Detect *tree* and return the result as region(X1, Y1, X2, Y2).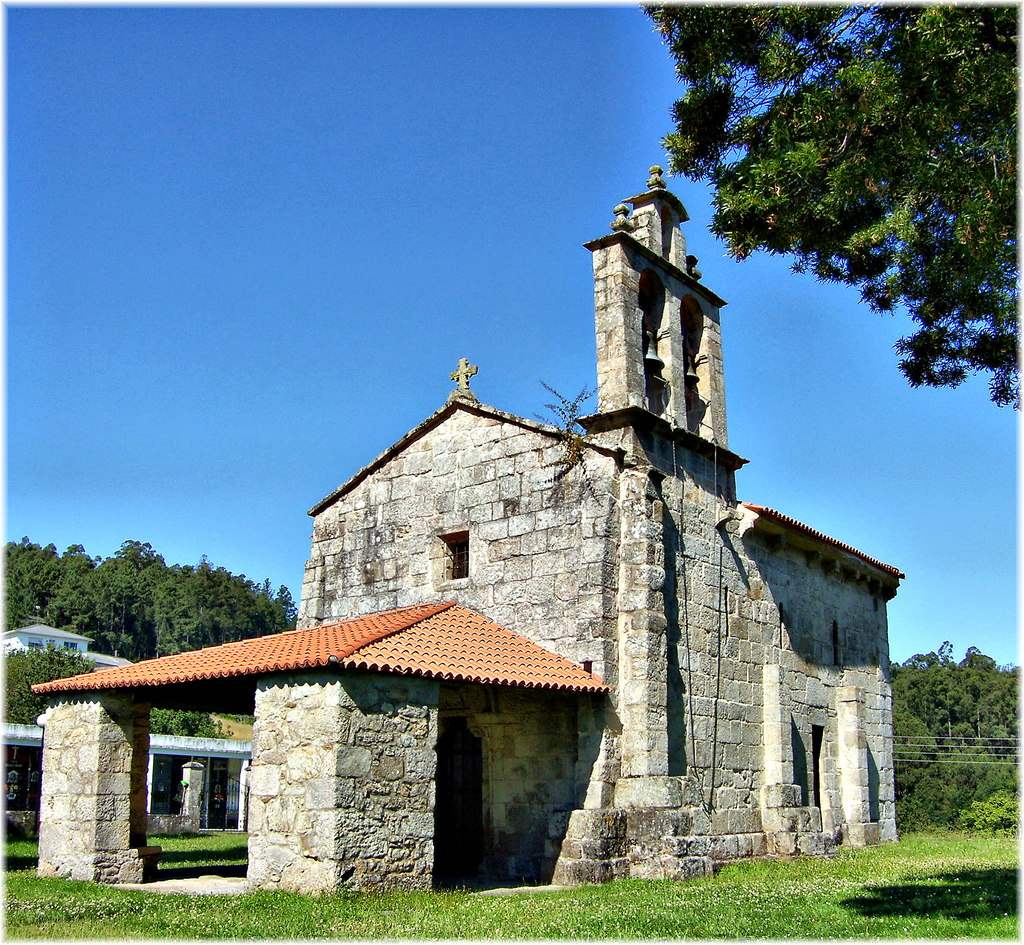
region(902, 646, 967, 739).
